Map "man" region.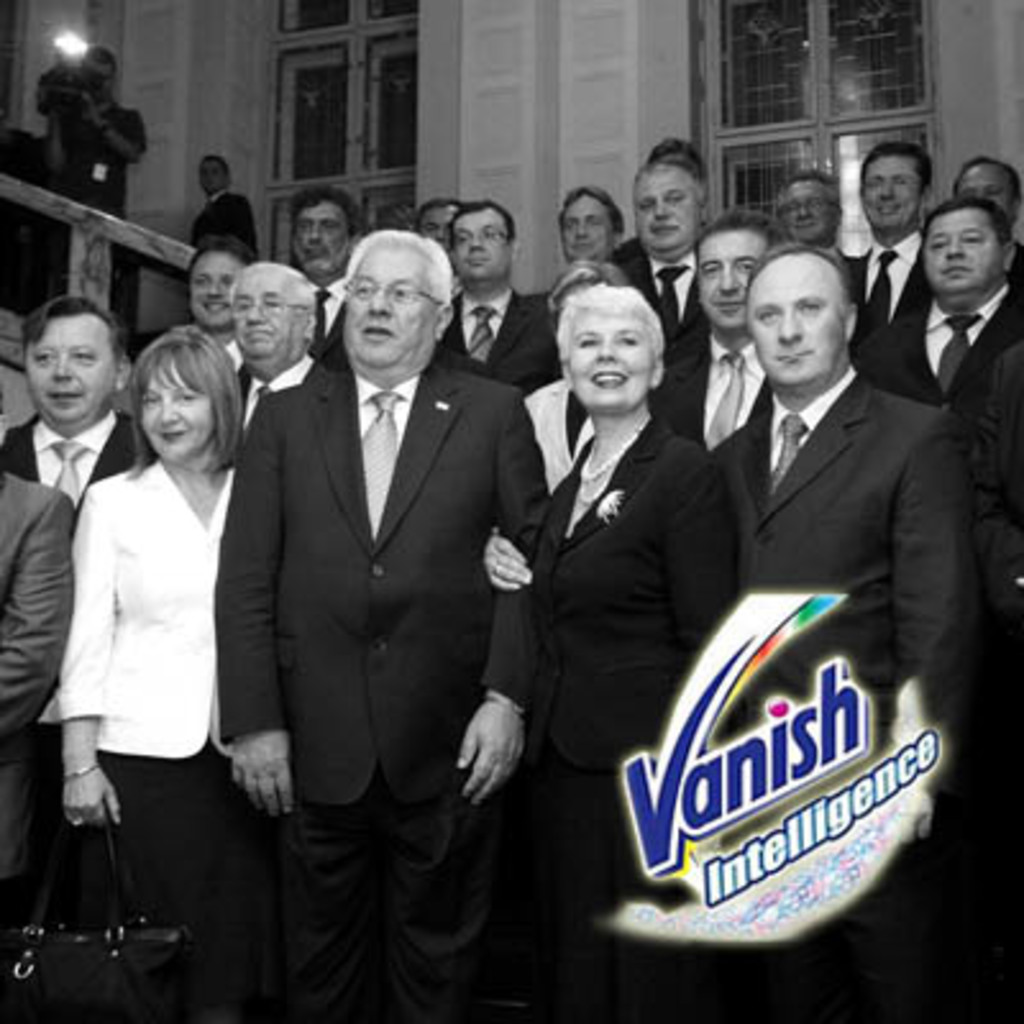
Mapped to region(858, 197, 1021, 520).
